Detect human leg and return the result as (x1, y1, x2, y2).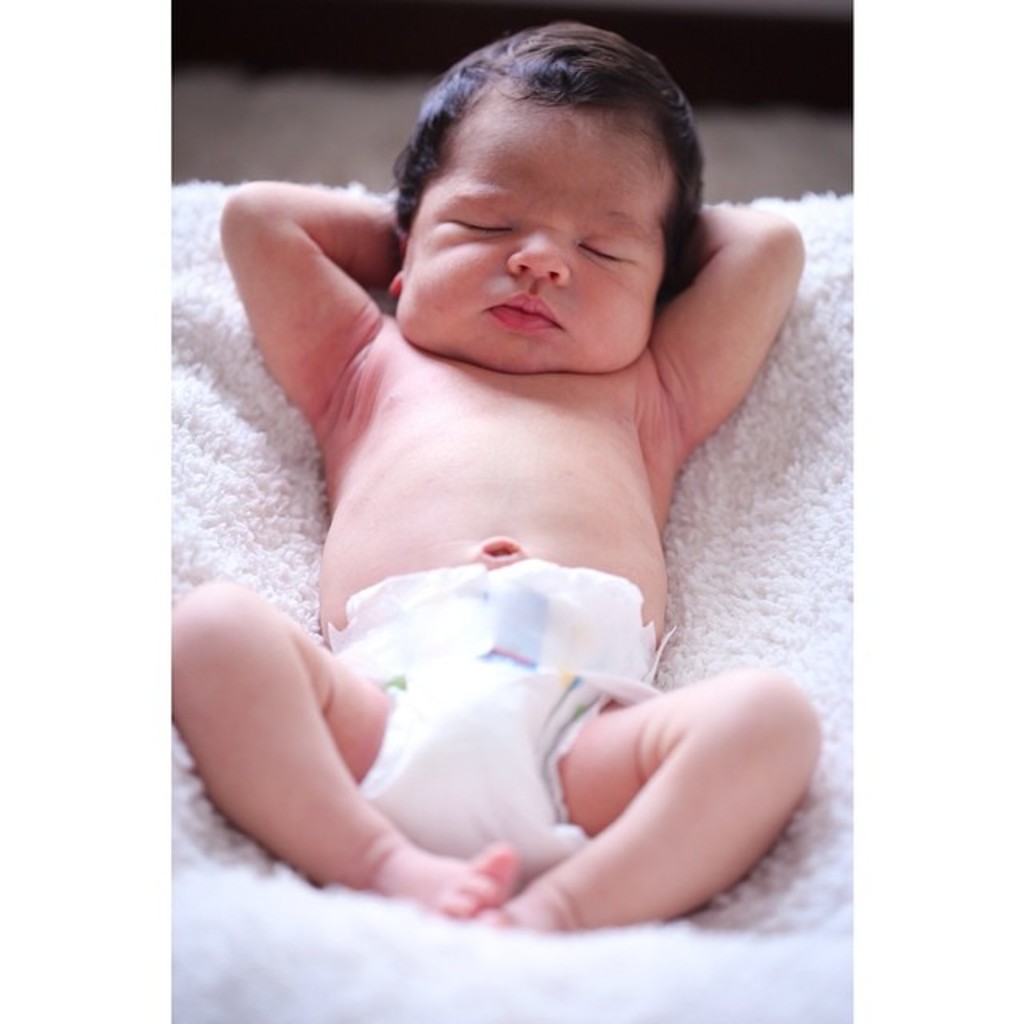
(475, 669, 834, 933).
